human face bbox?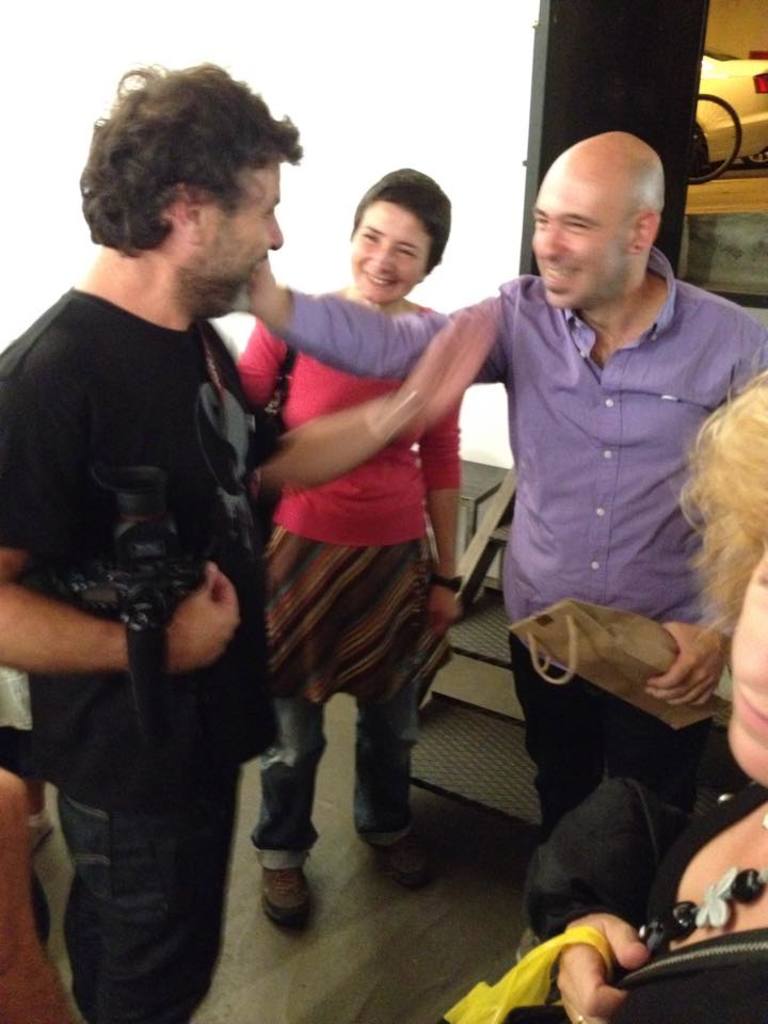
<box>533,169,635,322</box>
